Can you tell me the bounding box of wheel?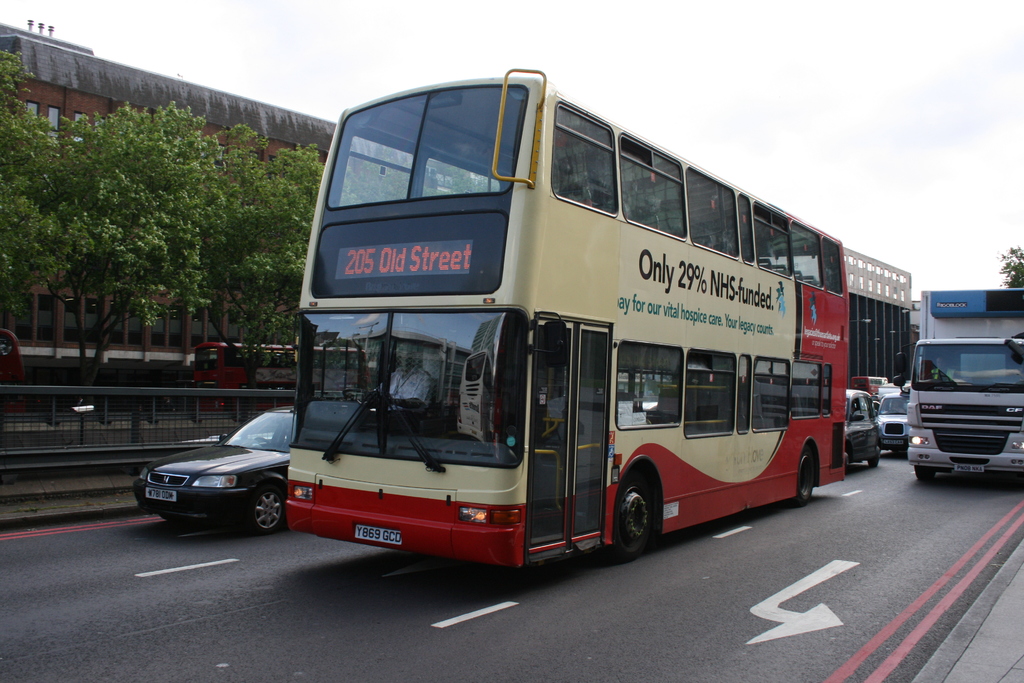
bbox=[868, 446, 880, 470].
